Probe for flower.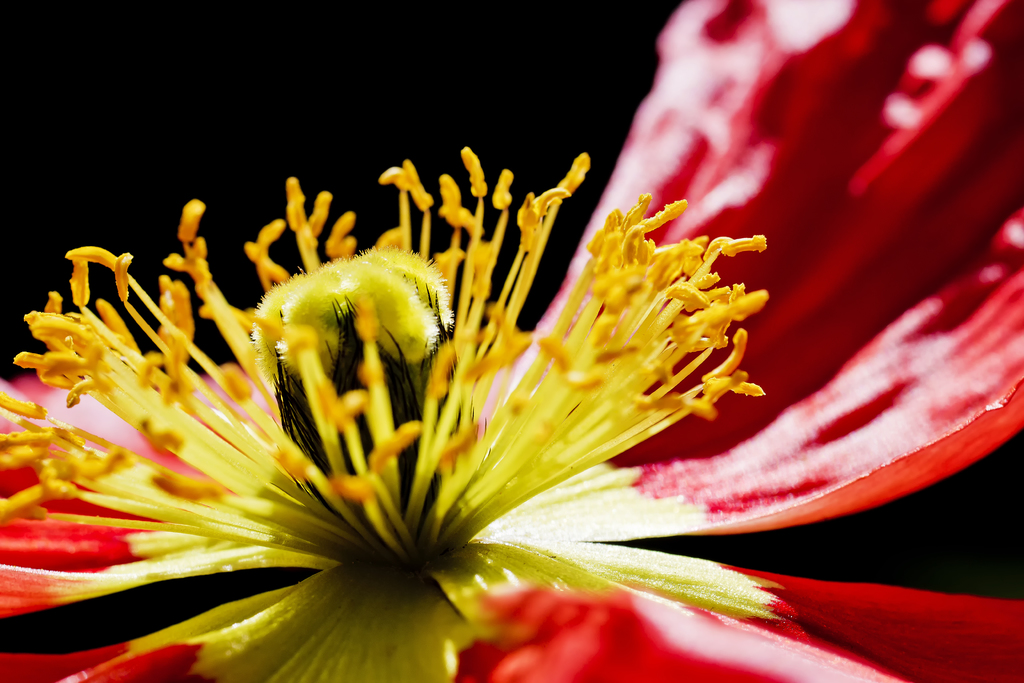
Probe result: (0,0,1023,682).
